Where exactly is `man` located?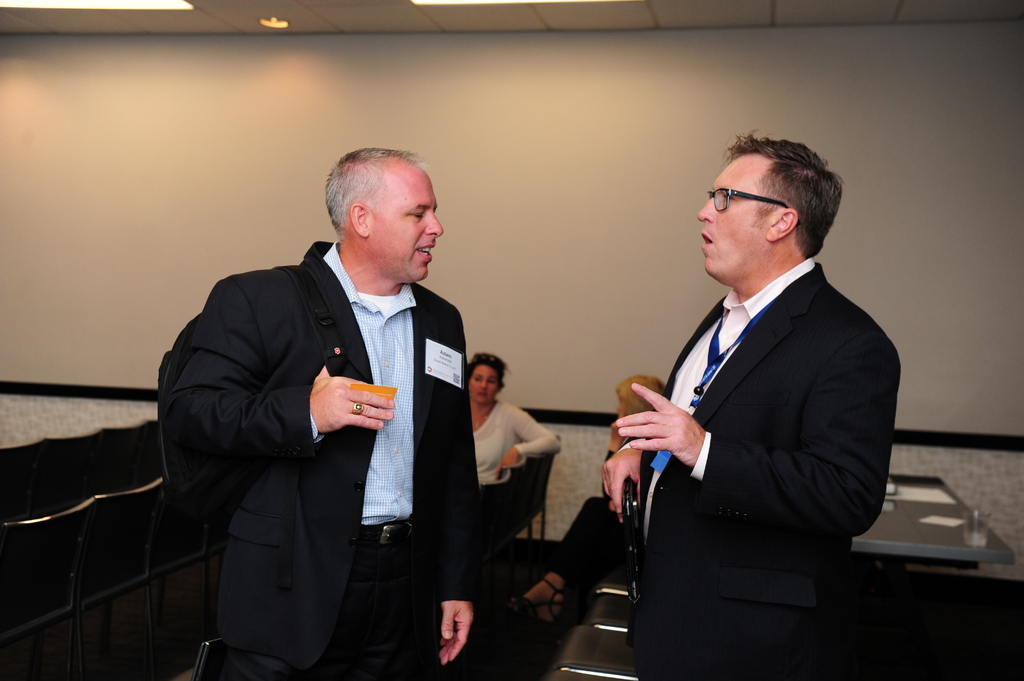
Its bounding box is bbox=[621, 125, 913, 680].
